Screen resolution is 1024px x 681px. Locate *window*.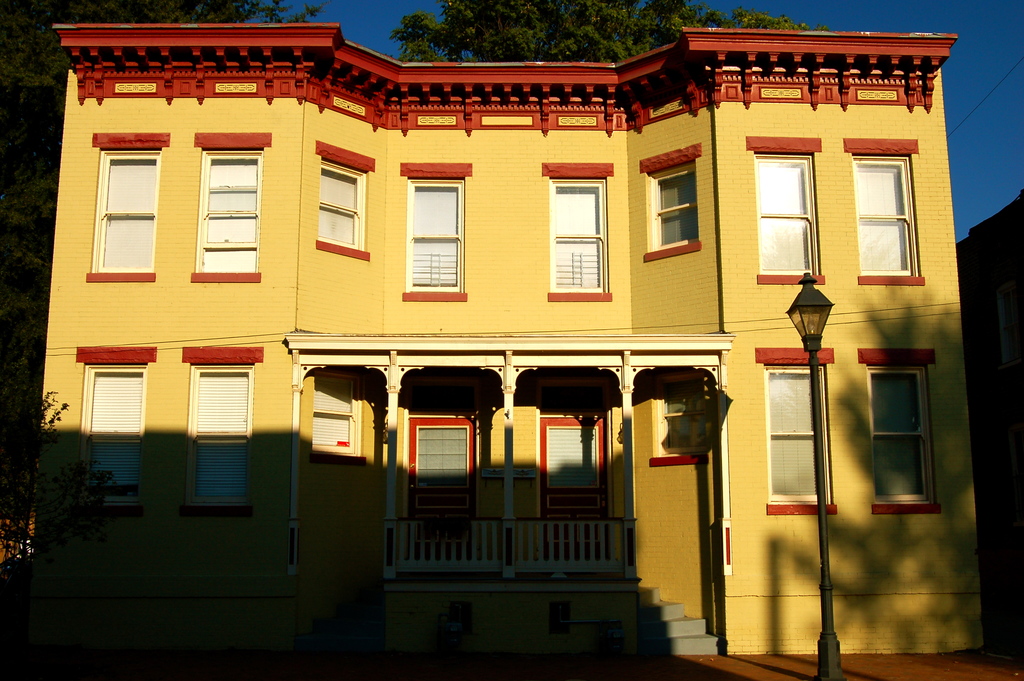
86,131,168,283.
